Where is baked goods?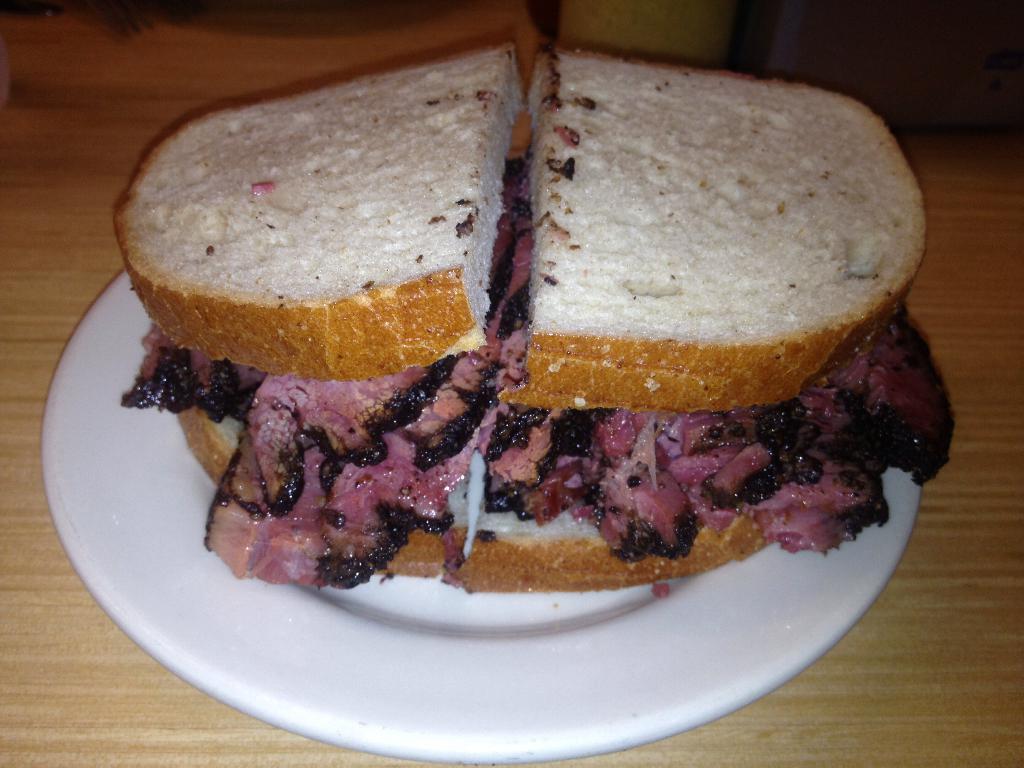
Rect(178, 404, 473, 580).
